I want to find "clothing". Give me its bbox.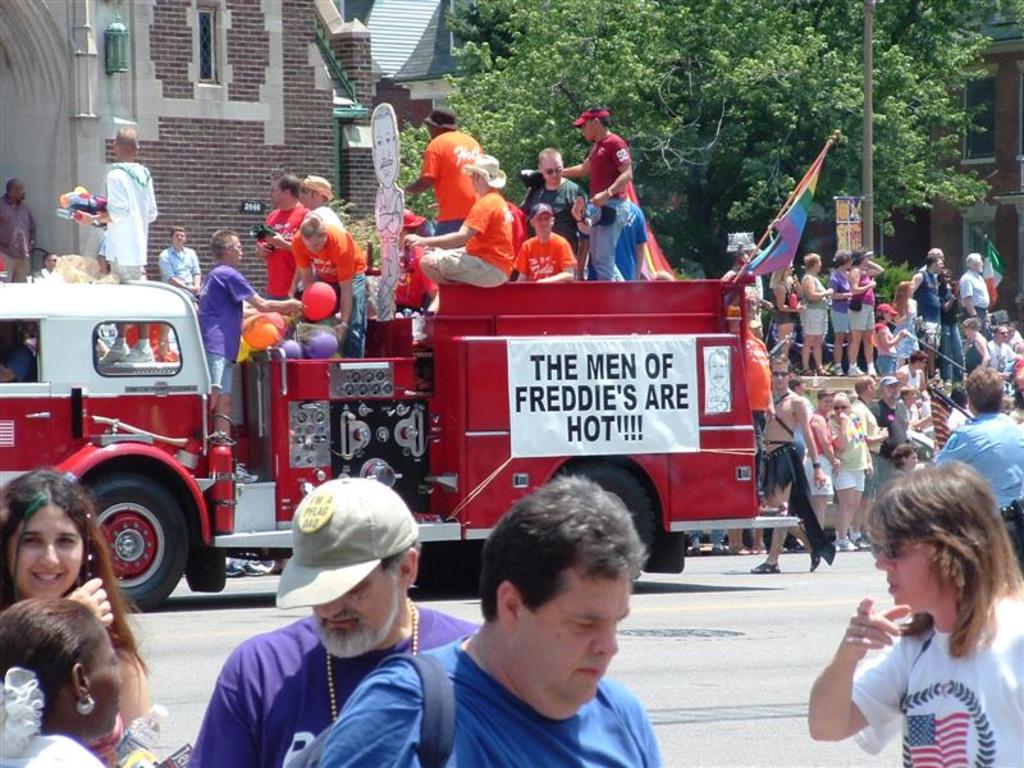
Rect(155, 239, 204, 291).
